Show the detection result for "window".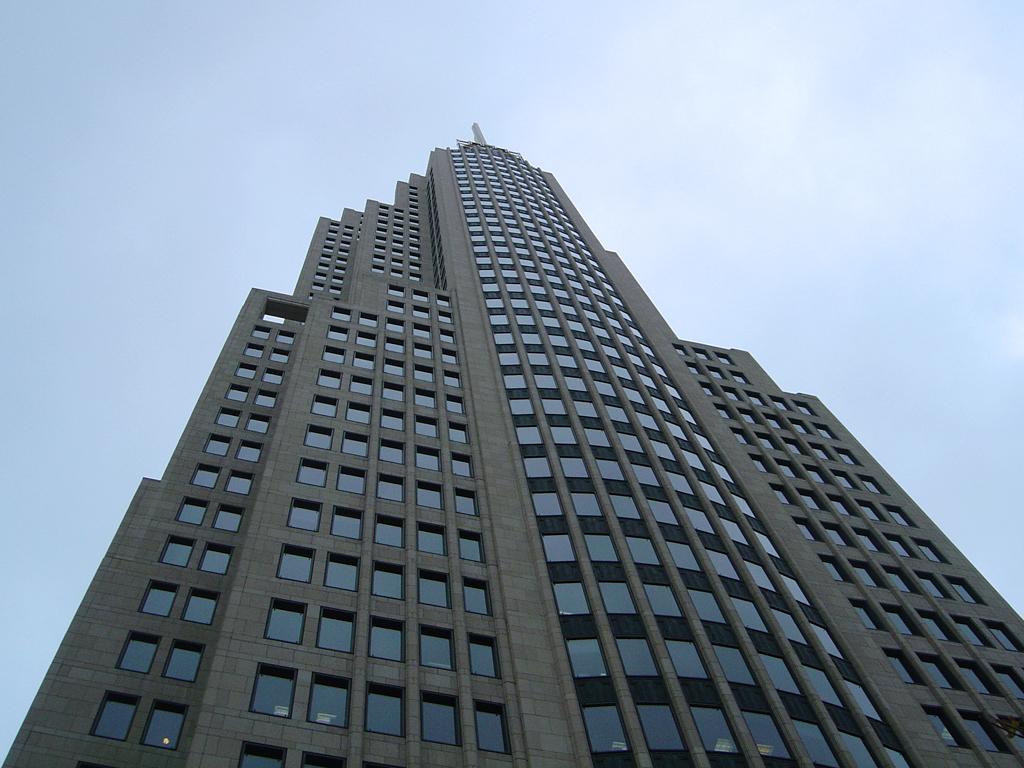
112/641/158/678.
